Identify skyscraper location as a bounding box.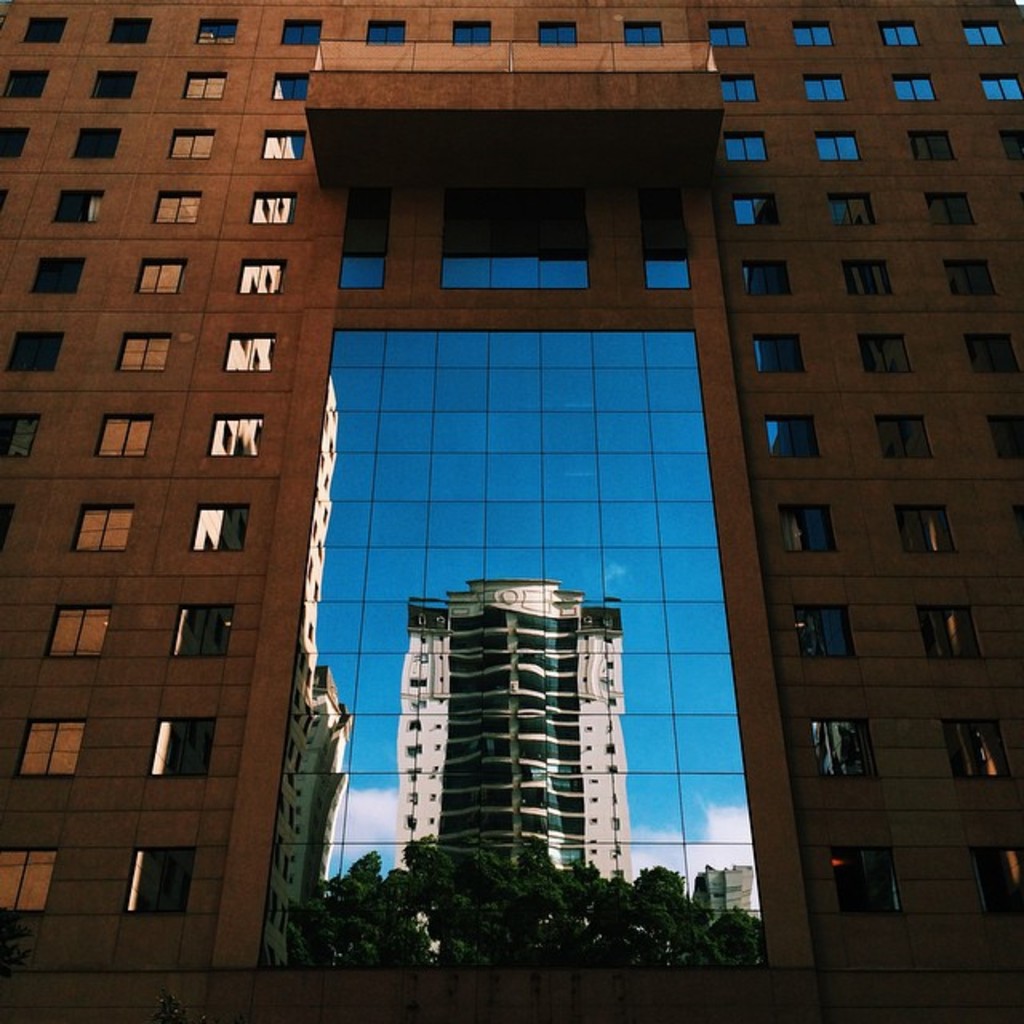
(x1=357, y1=558, x2=678, y2=933).
